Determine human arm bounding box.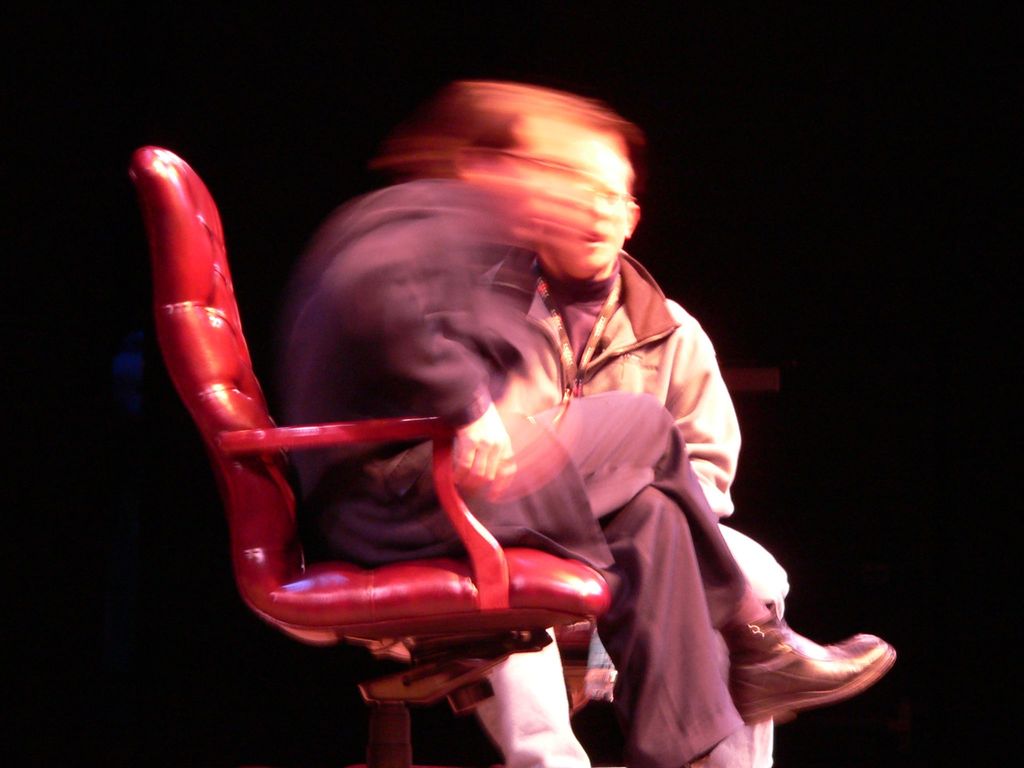
Determined: box=[684, 330, 740, 522].
